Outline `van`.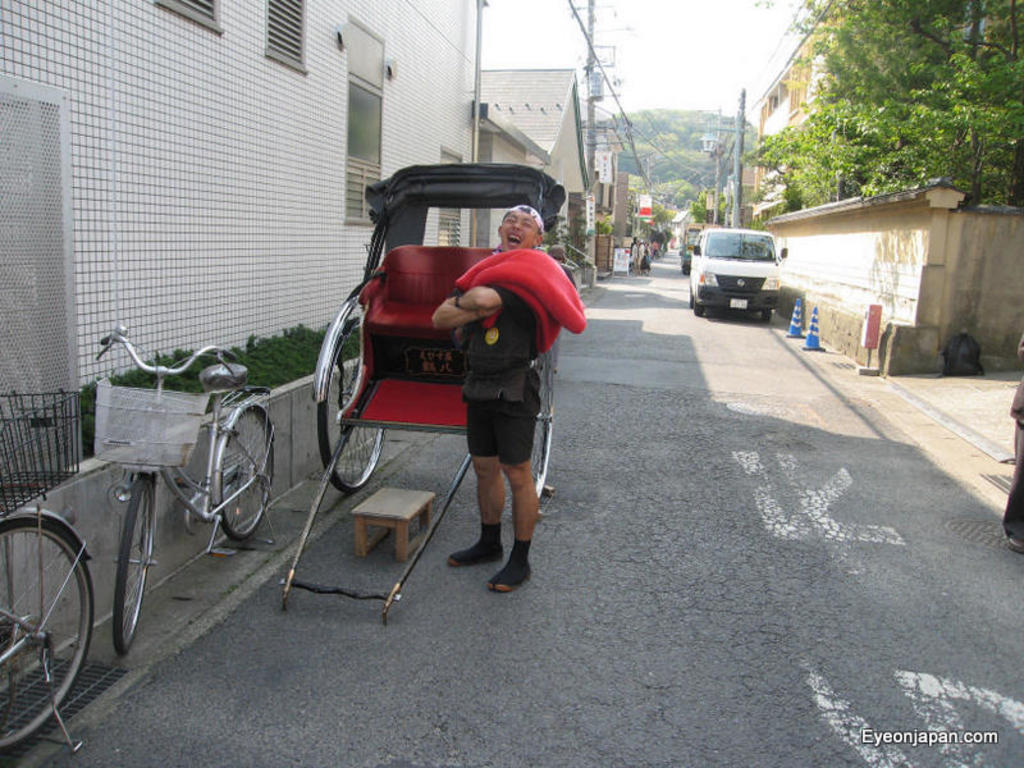
Outline: rect(685, 224, 790, 324).
